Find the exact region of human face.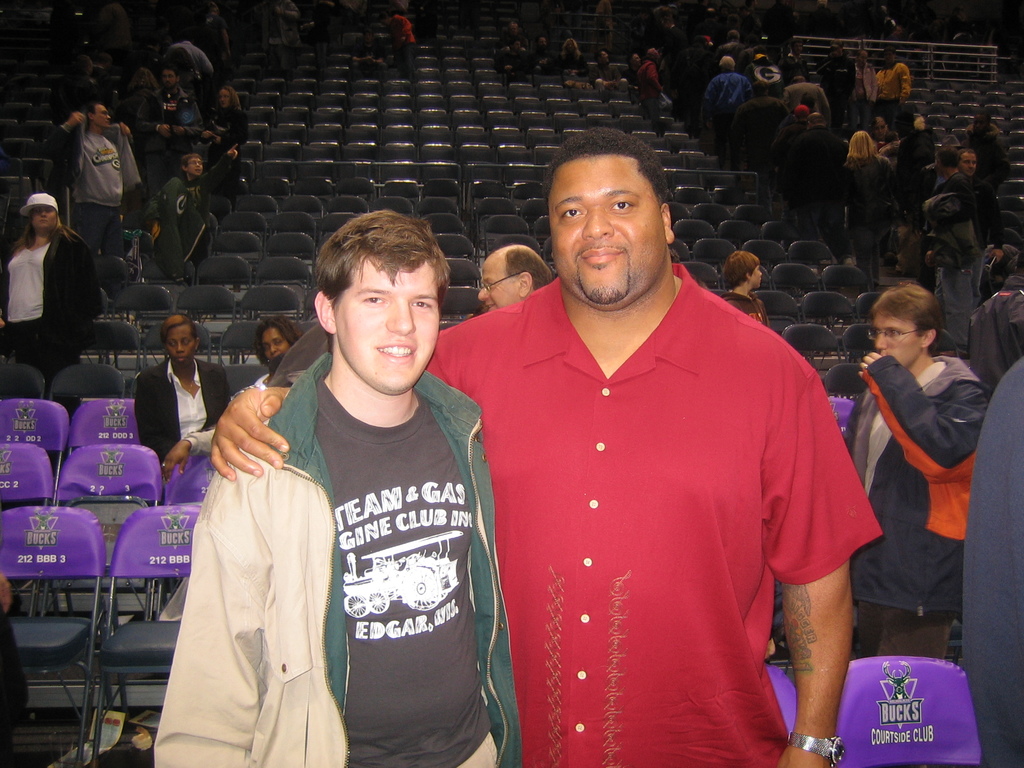
Exact region: Rect(31, 208, 57, 230).
